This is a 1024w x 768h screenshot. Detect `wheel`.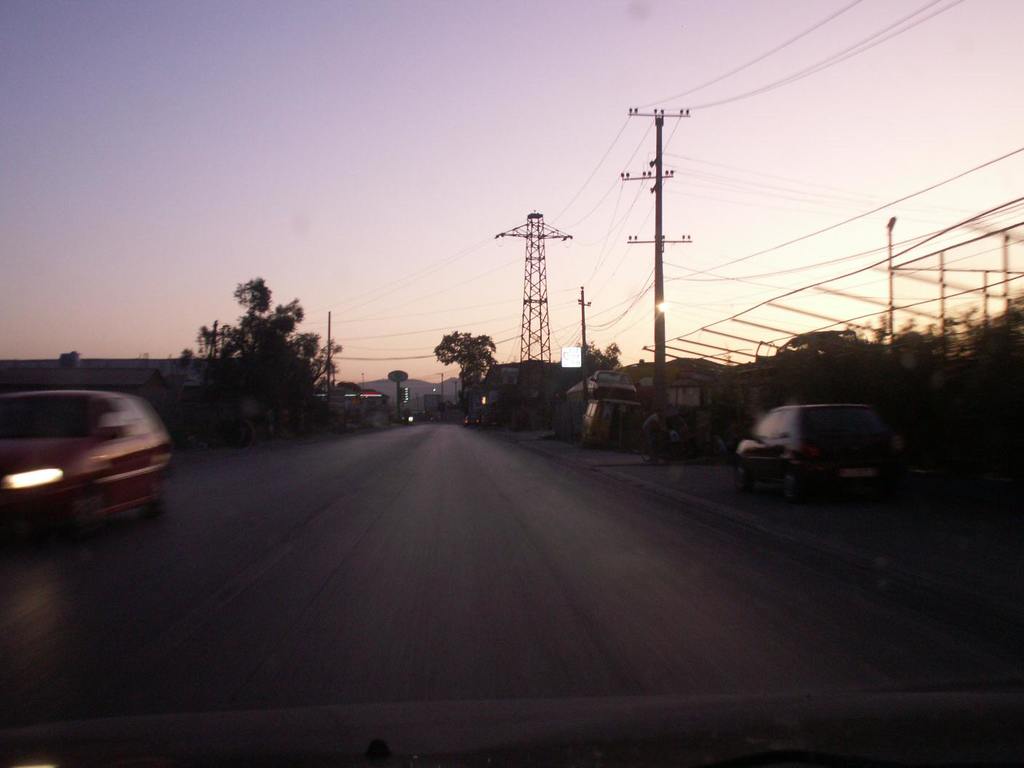
783 463 805 510.
